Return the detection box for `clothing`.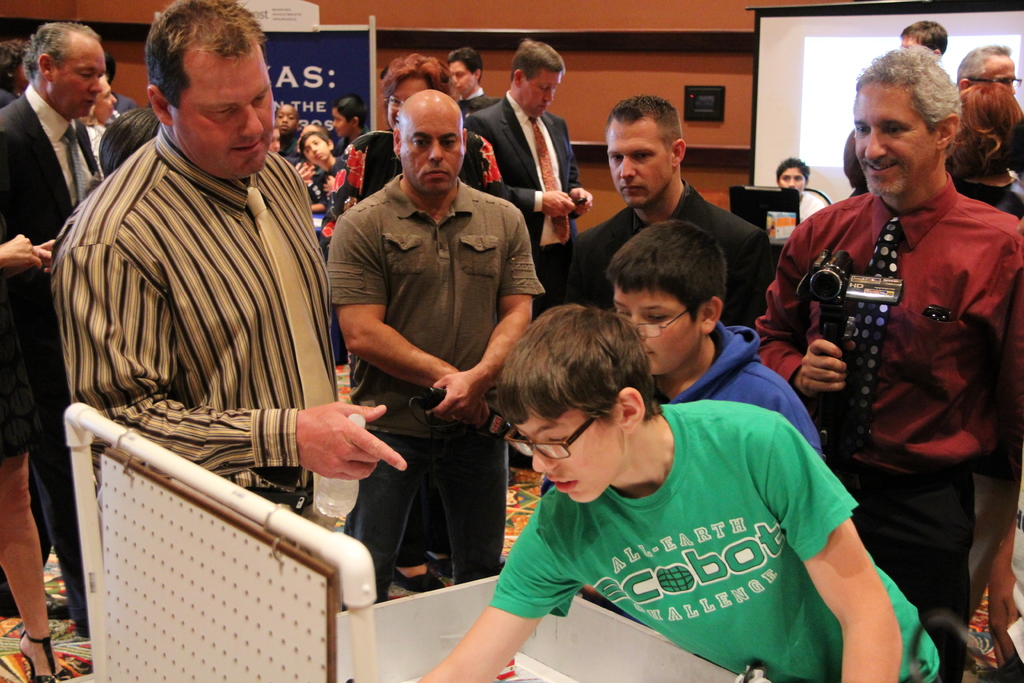
<bbox>655, 318, 824, 466</bbox>.
